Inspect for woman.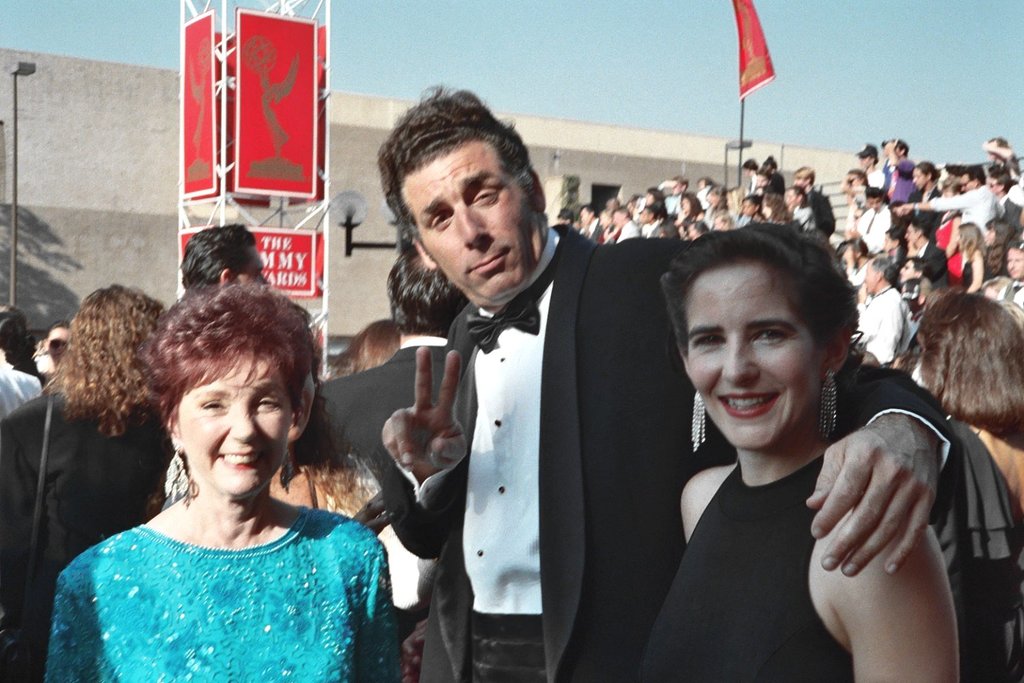
Inspection: bbox=[913, 288, 1023, 682].
